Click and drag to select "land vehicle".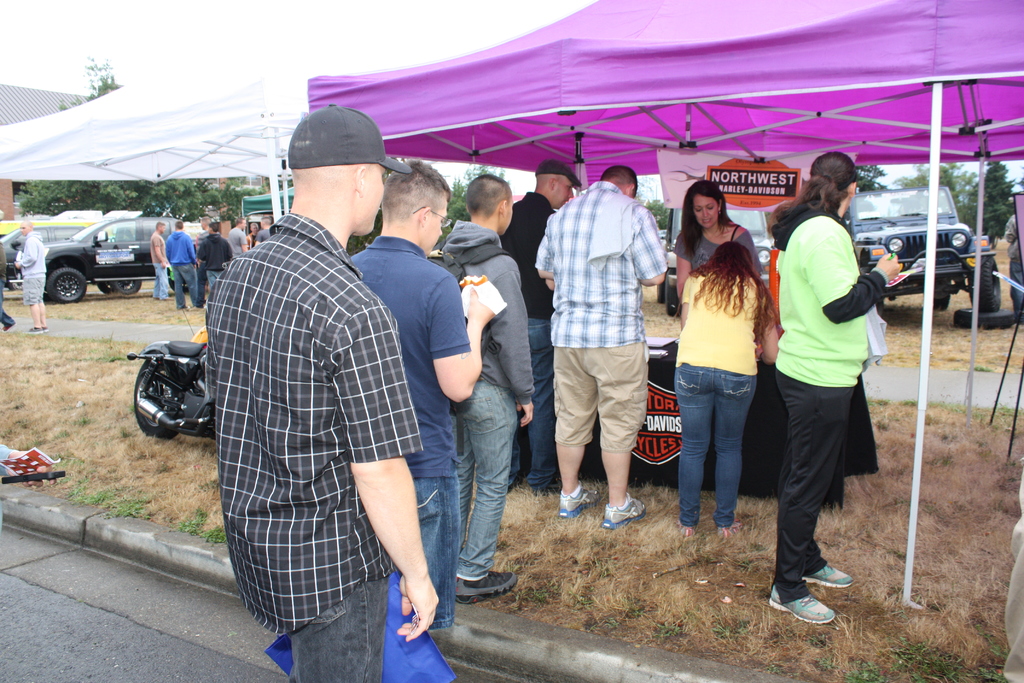
Selection: 852 178 1008 311.
